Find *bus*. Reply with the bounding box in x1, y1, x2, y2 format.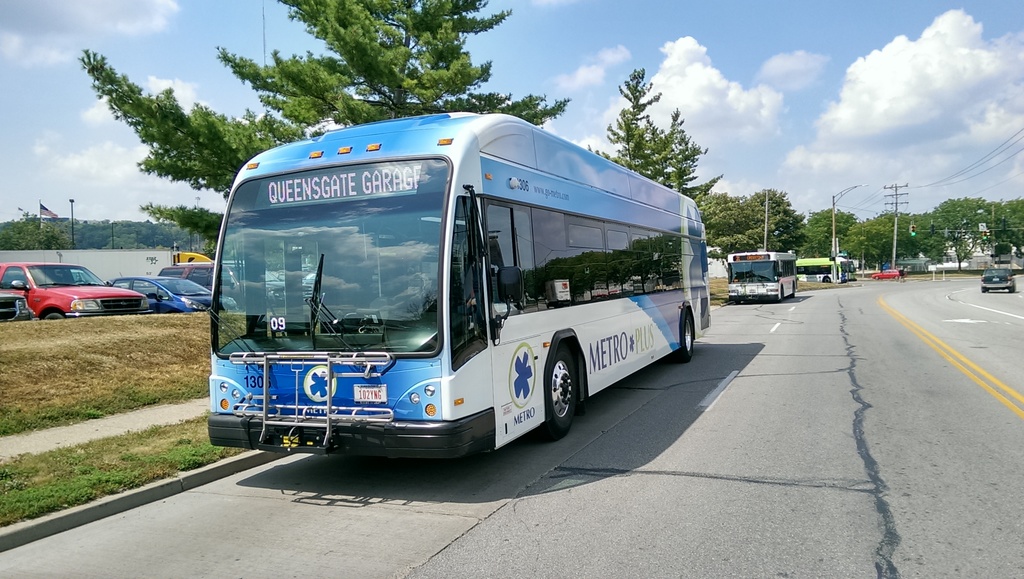
209, 110, 709, 459.
